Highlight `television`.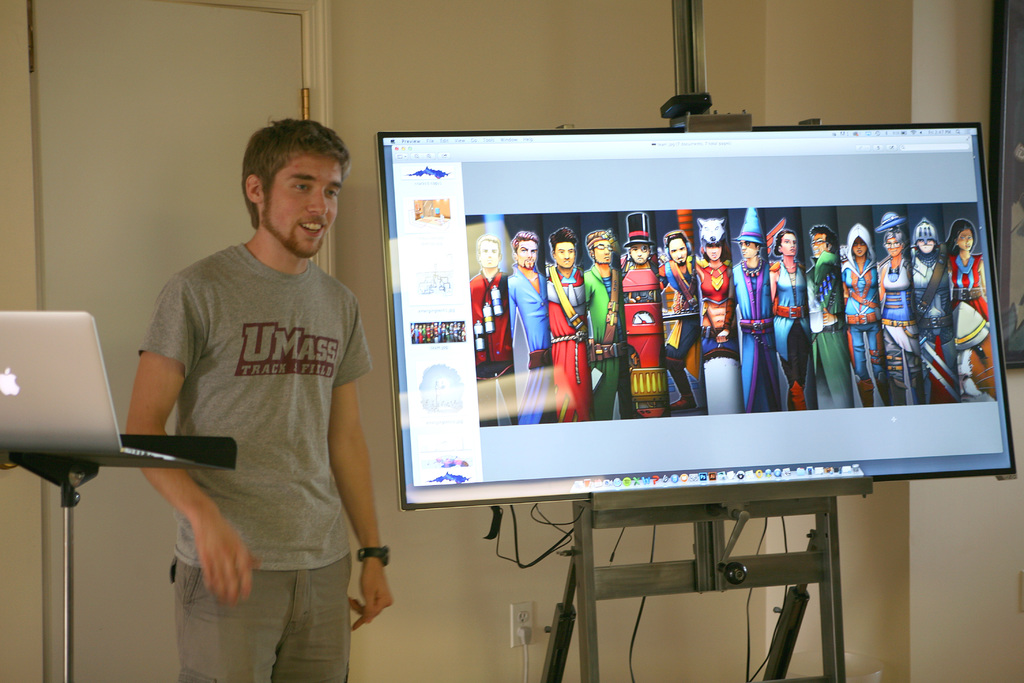
Highlighted region: box(378, 122, 1019, 506).
